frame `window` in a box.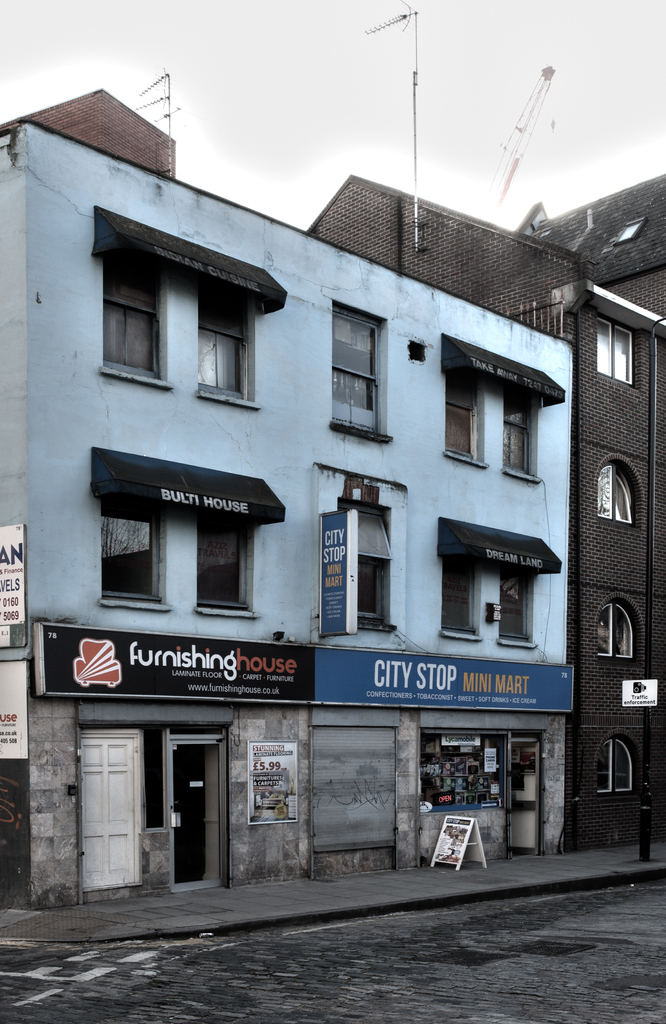
left=441, top=363, right=488, bottom=464.
